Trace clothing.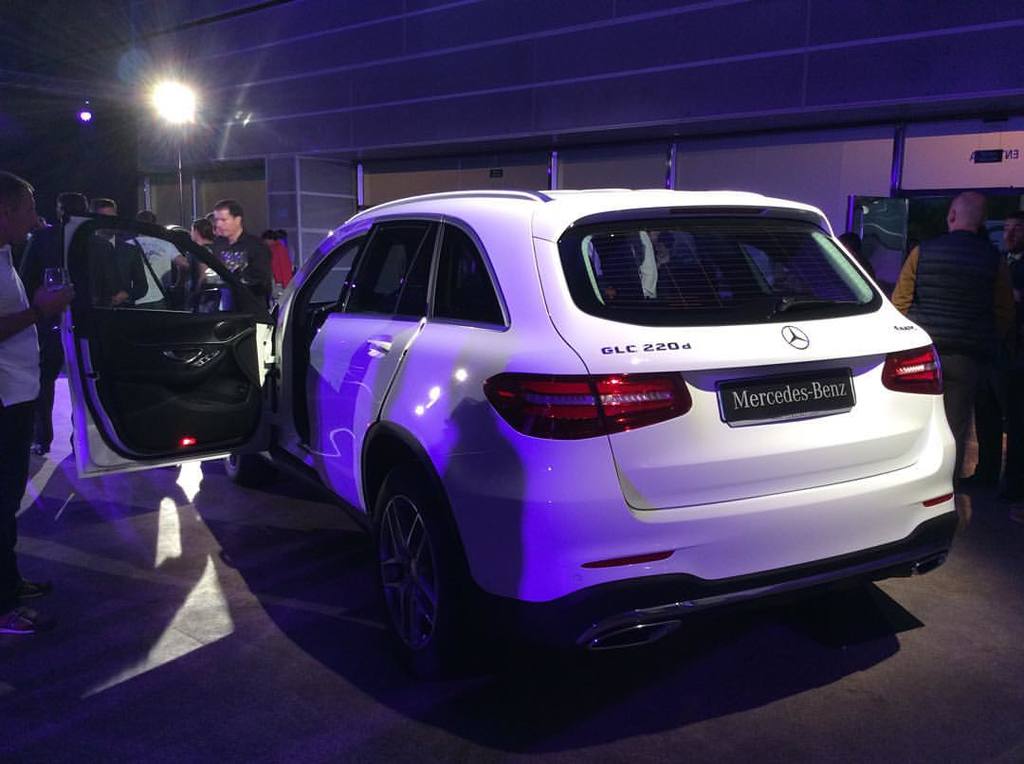
Traced to x1=889 y1=227 x2=997 y2=447.
